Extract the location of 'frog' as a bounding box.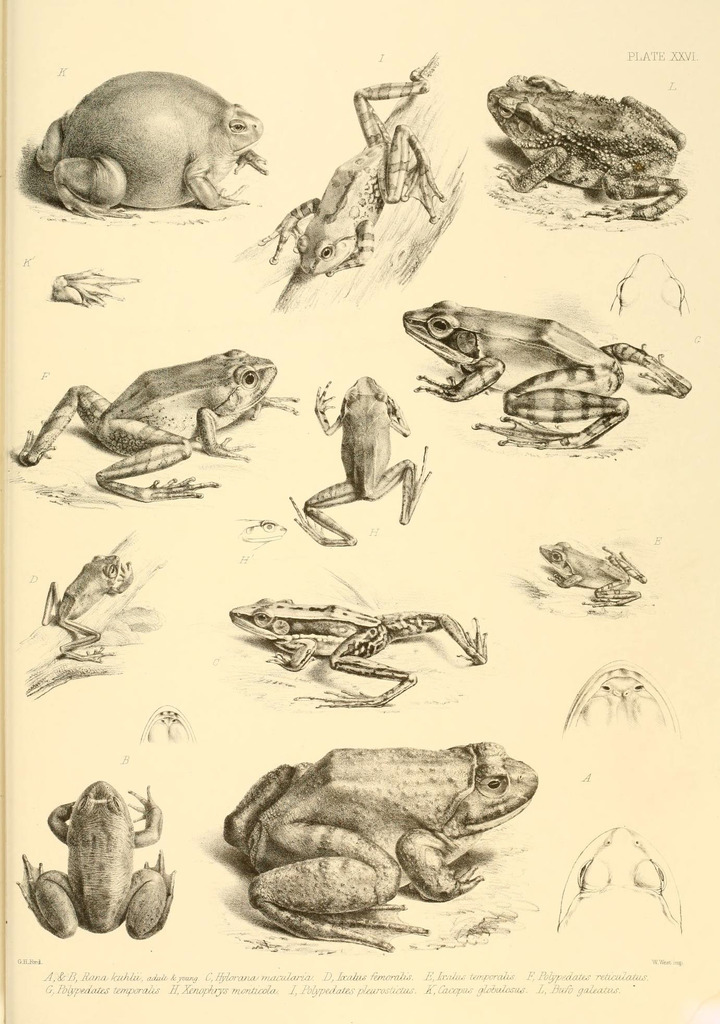
x1=41, y1=554, x2=128, y2=662.
